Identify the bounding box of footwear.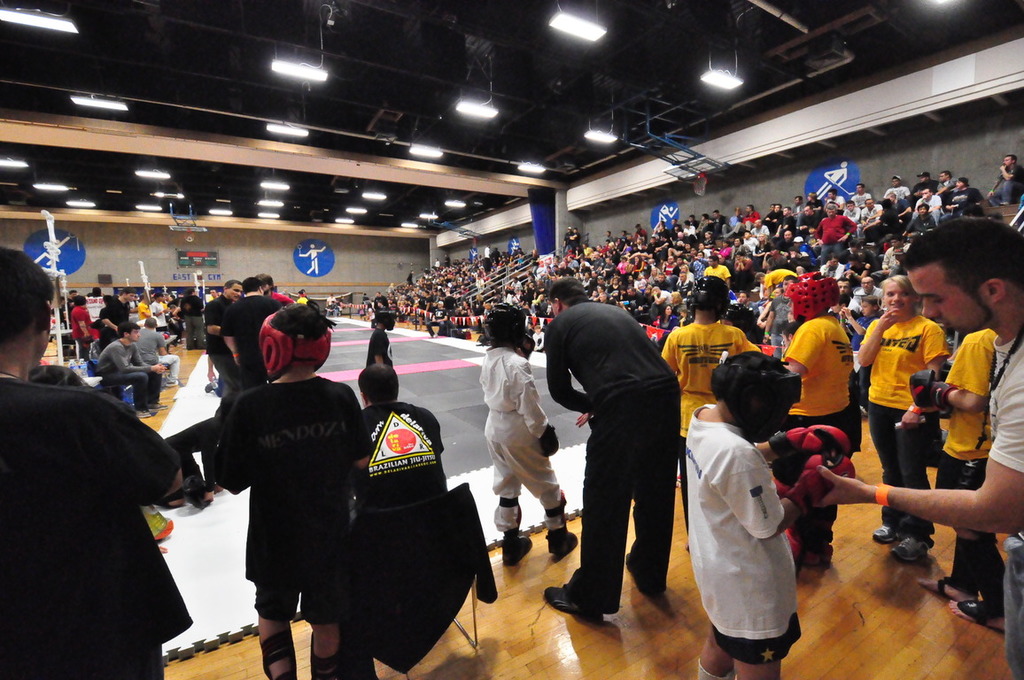
bbox=(535, 583, 601, 627).
